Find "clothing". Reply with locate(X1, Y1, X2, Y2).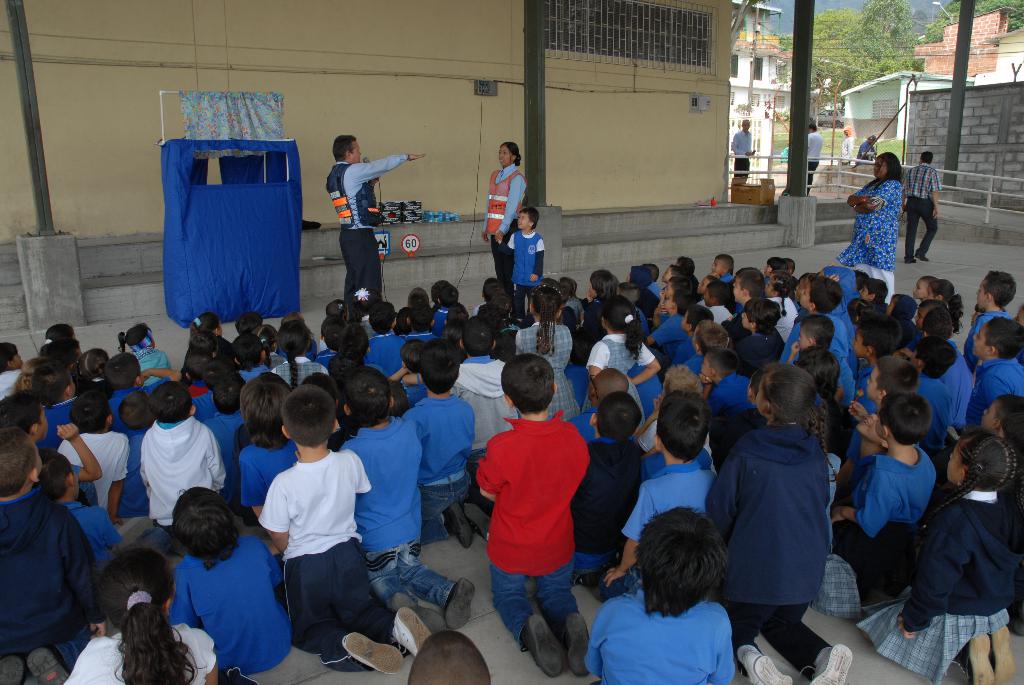
locate(875, 476, 1012, 667).
